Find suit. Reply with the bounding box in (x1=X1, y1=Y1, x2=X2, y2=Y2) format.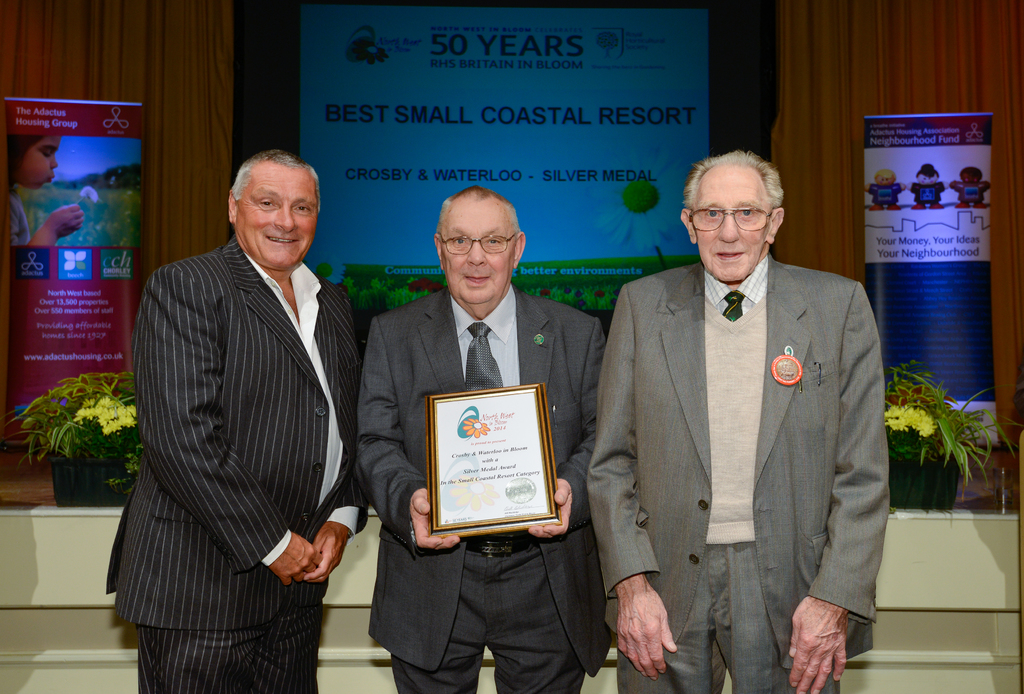
(x1=350, y1=288, x2=607, y2=693).
